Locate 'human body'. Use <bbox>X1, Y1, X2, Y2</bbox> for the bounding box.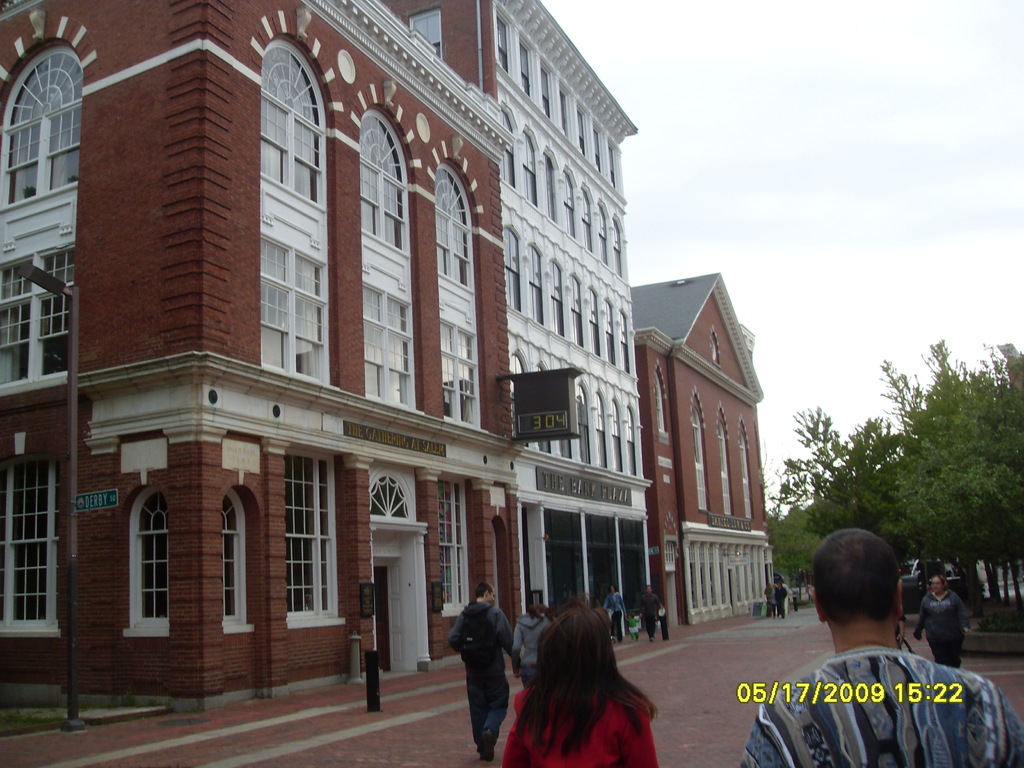
<bbox>510, 611, 554, 684</bbox>.
